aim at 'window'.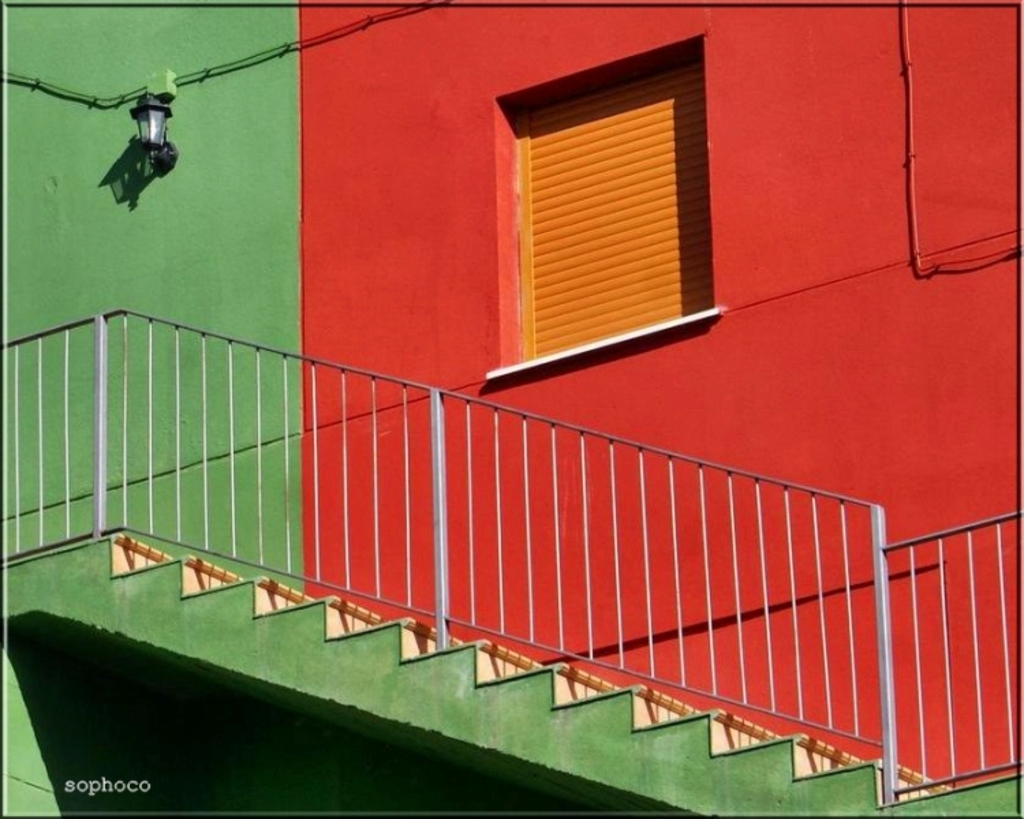
Aimed at 513:71:713:359.
